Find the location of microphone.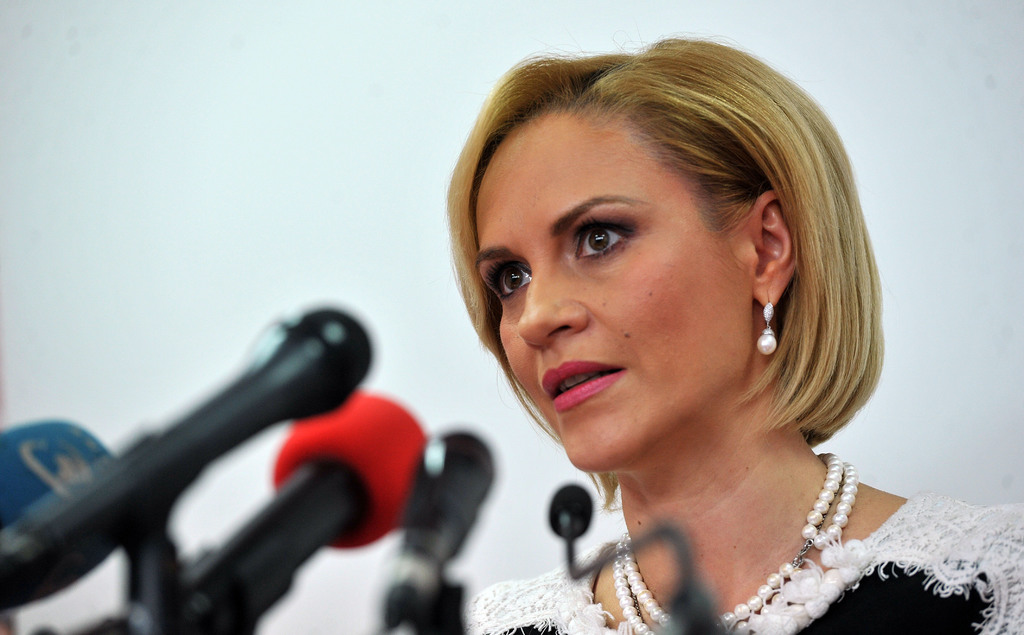
Location: {"left": 0, "top": 412, "right": 118, "bottom": 520}.
